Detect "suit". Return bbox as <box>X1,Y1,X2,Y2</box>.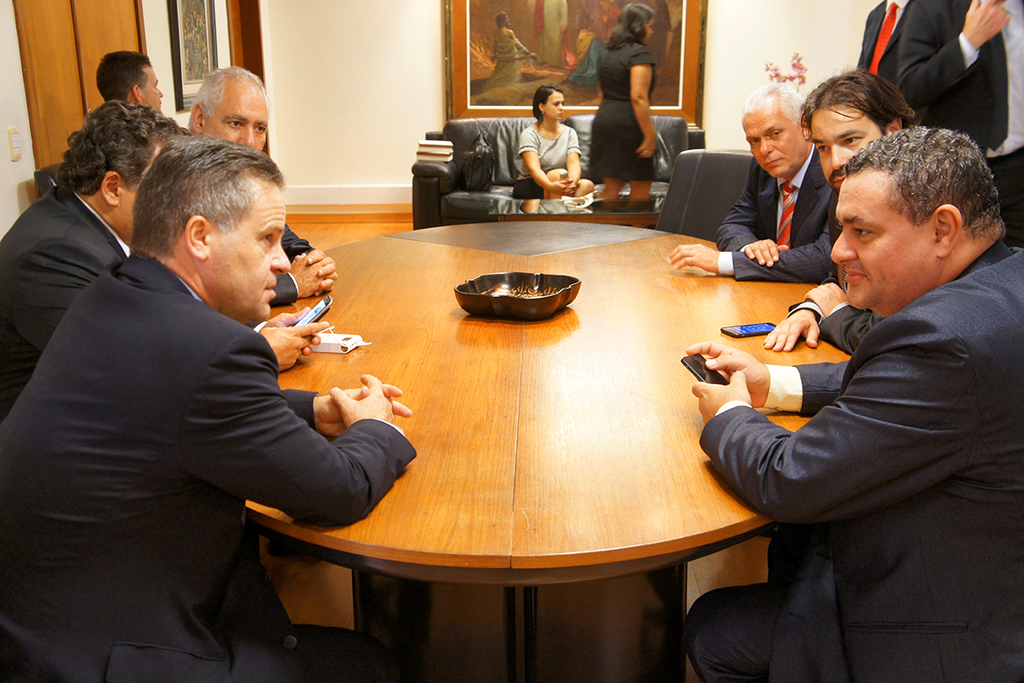
<box>1,186,268,423</box>.
